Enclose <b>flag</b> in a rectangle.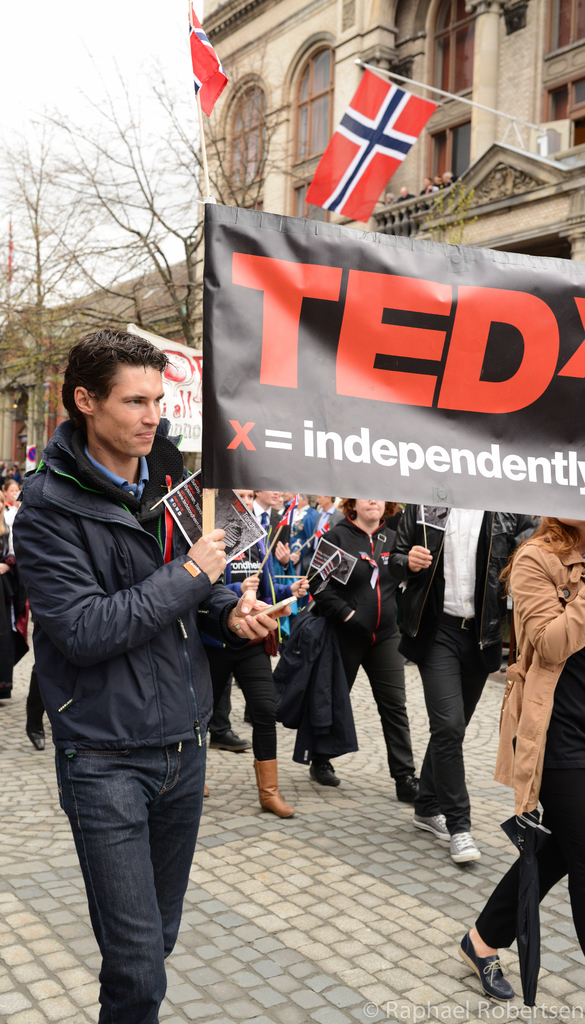
left=313, top=550, right=342, bottom=595.
